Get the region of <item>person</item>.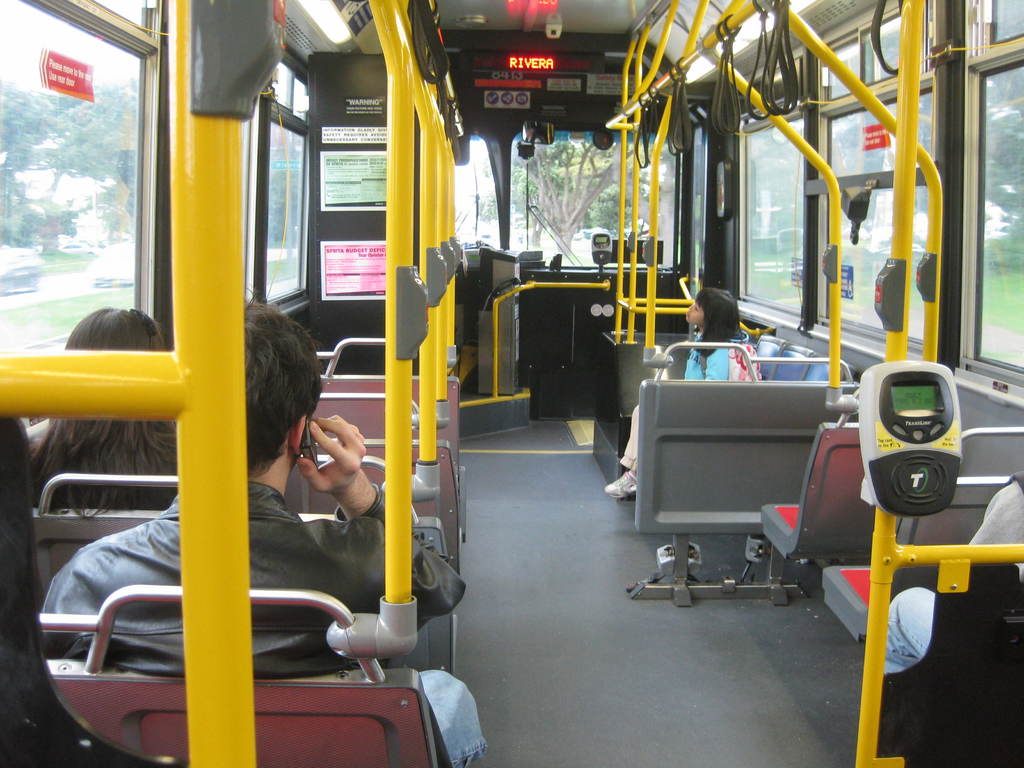
[43, 281, 489, 767].
